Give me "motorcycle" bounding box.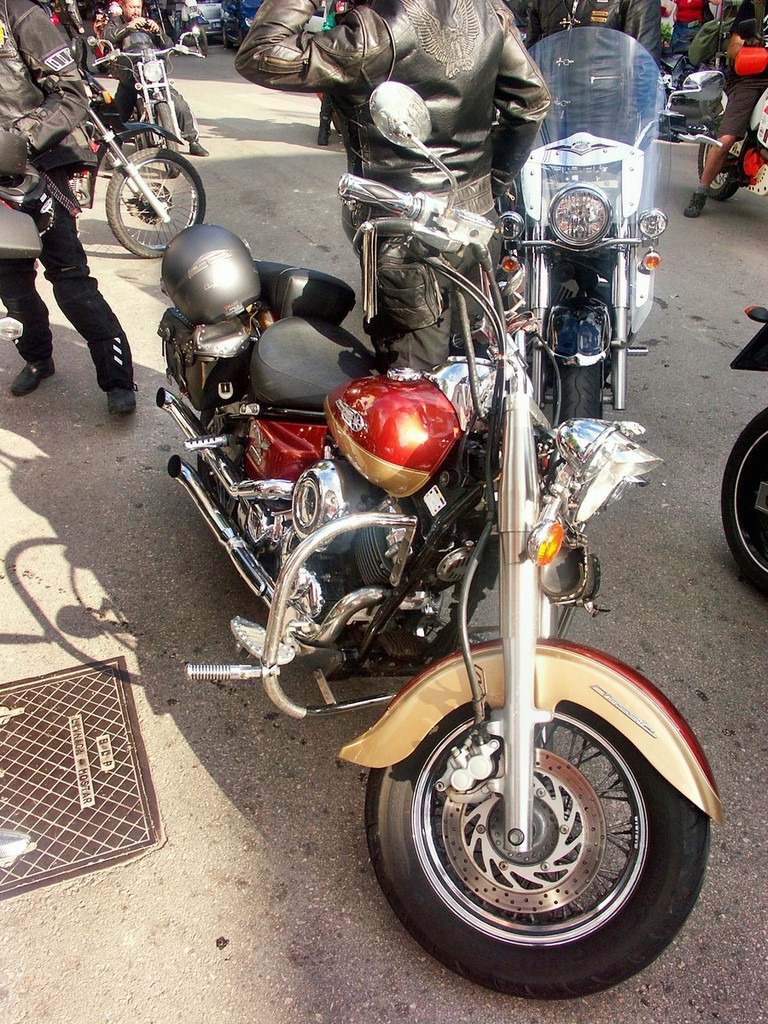
bbox=(74, 38, 205, 259).
